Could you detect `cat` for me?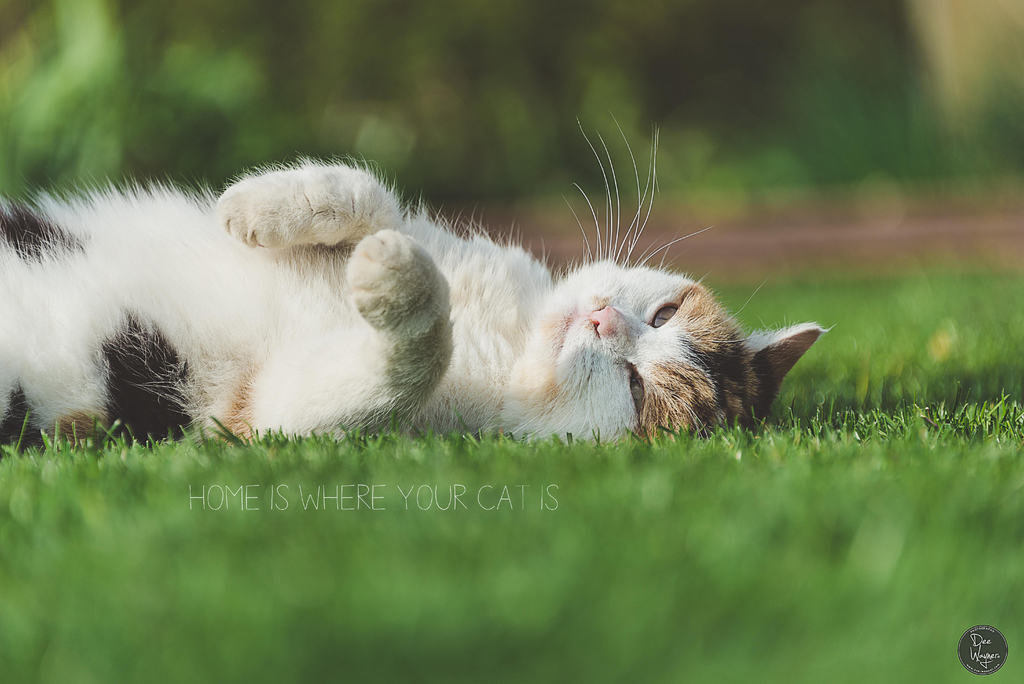
Detection result: [0,111,835,453].
